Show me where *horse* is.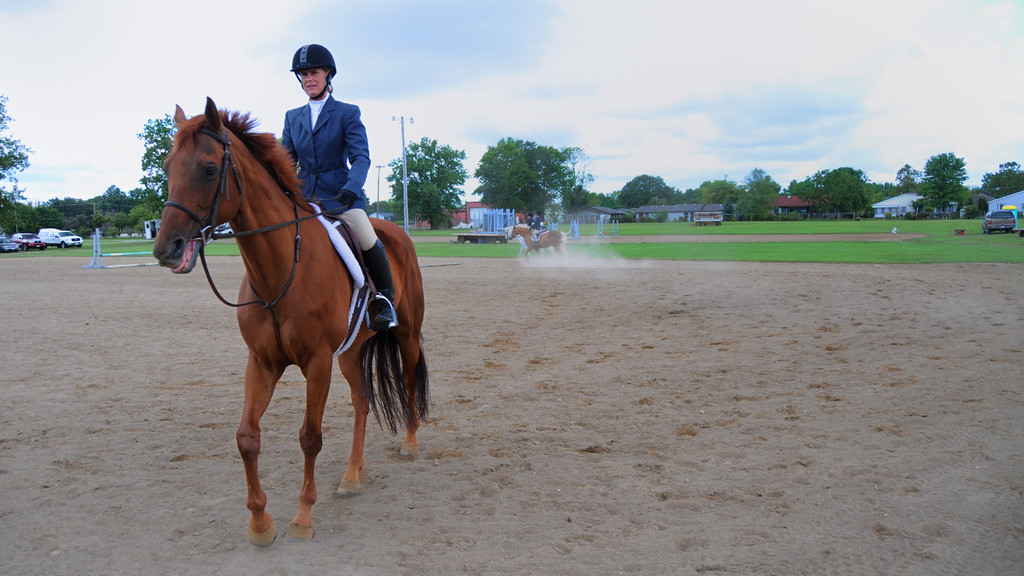
*horse* is at 154:93:429:548.
